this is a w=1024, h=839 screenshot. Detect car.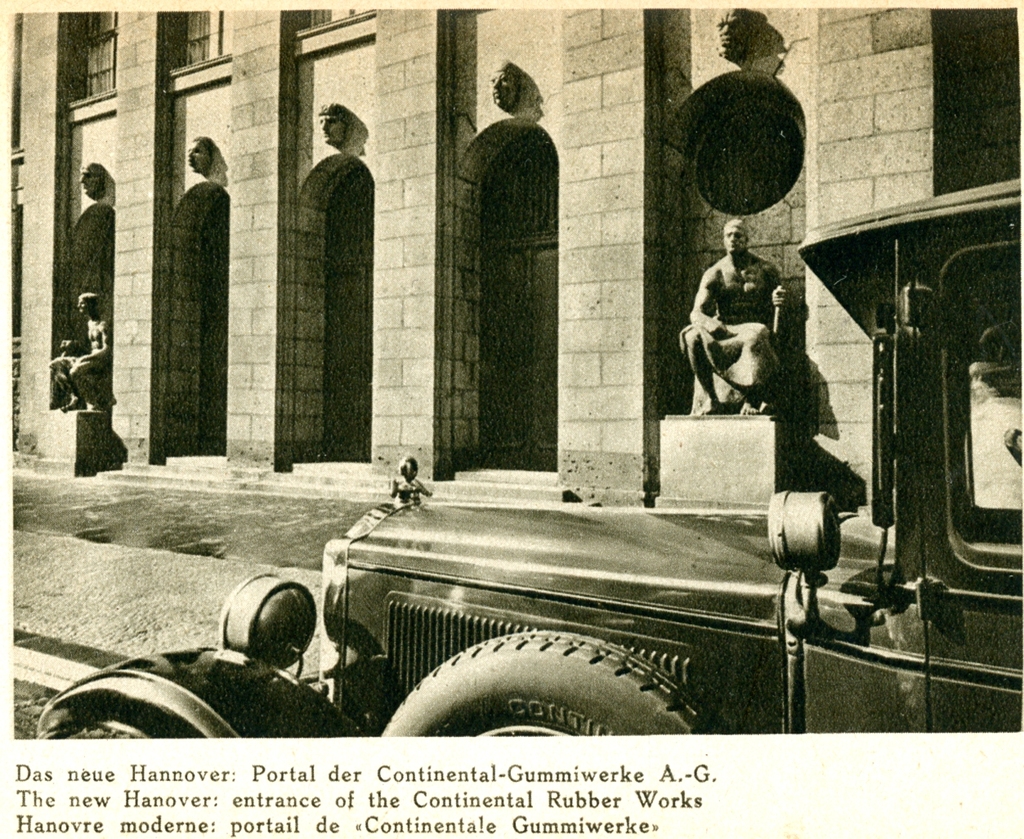
(34,176,1023,737).
